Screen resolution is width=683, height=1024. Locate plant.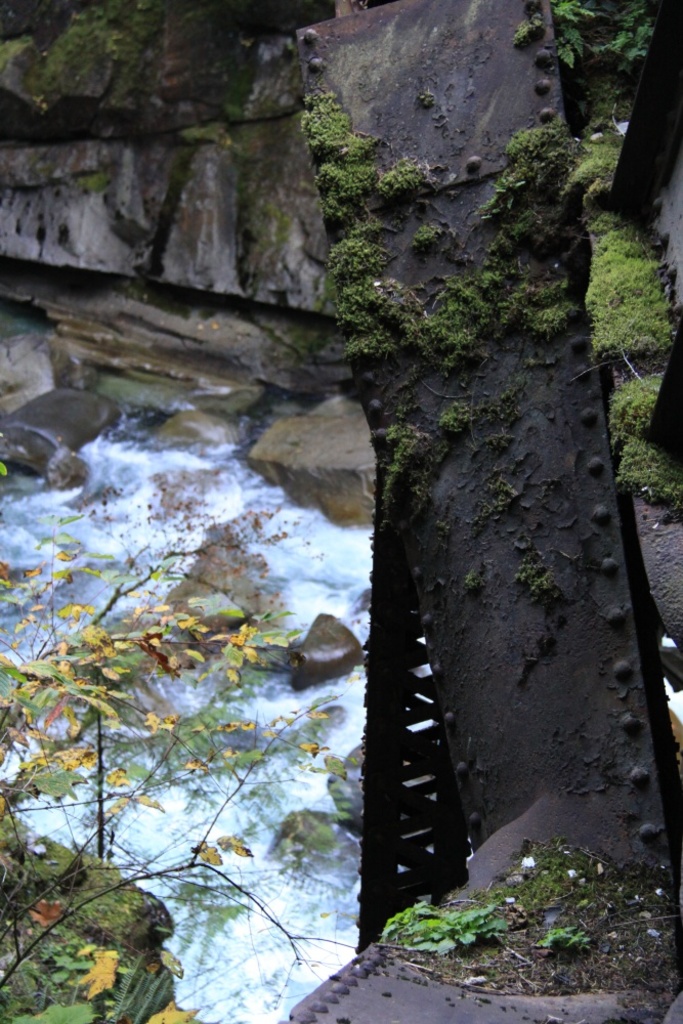
BBox(541, 924, 606, 955).
